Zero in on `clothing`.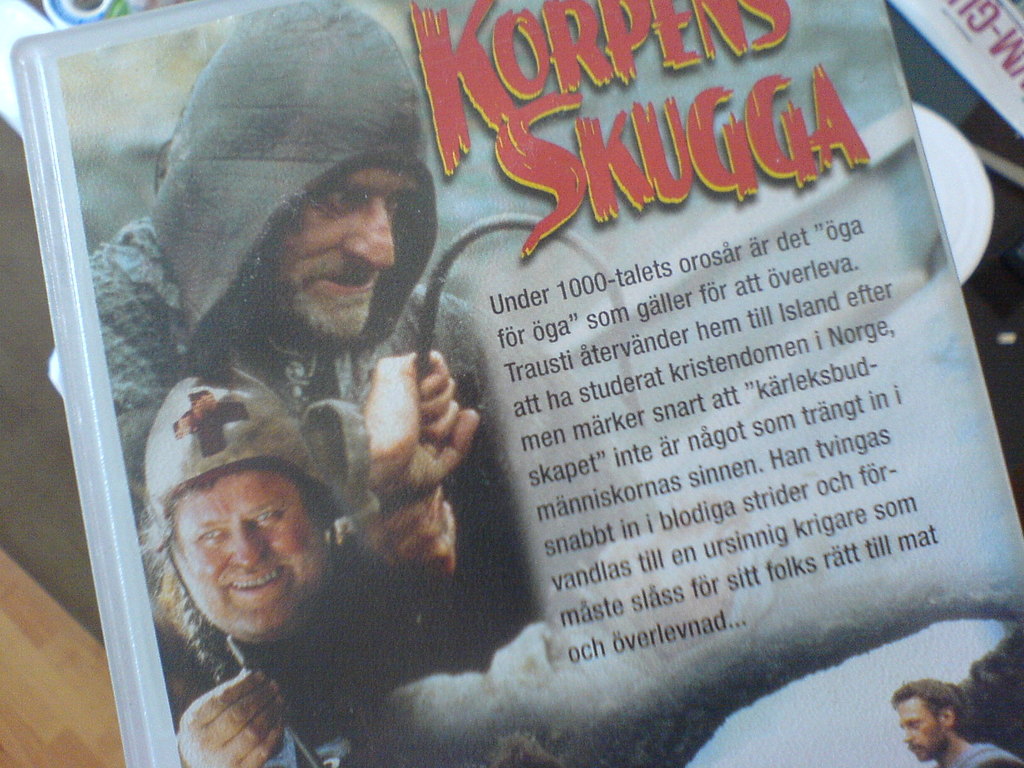
Zeroed in: [104, 26, 486, 659].
